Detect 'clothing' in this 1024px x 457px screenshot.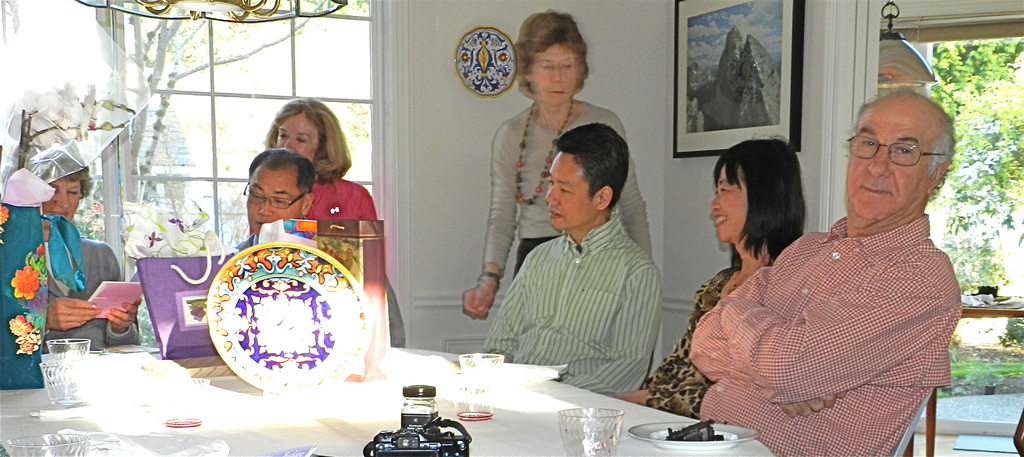
Detection: box(31, 242, 132, 352).
